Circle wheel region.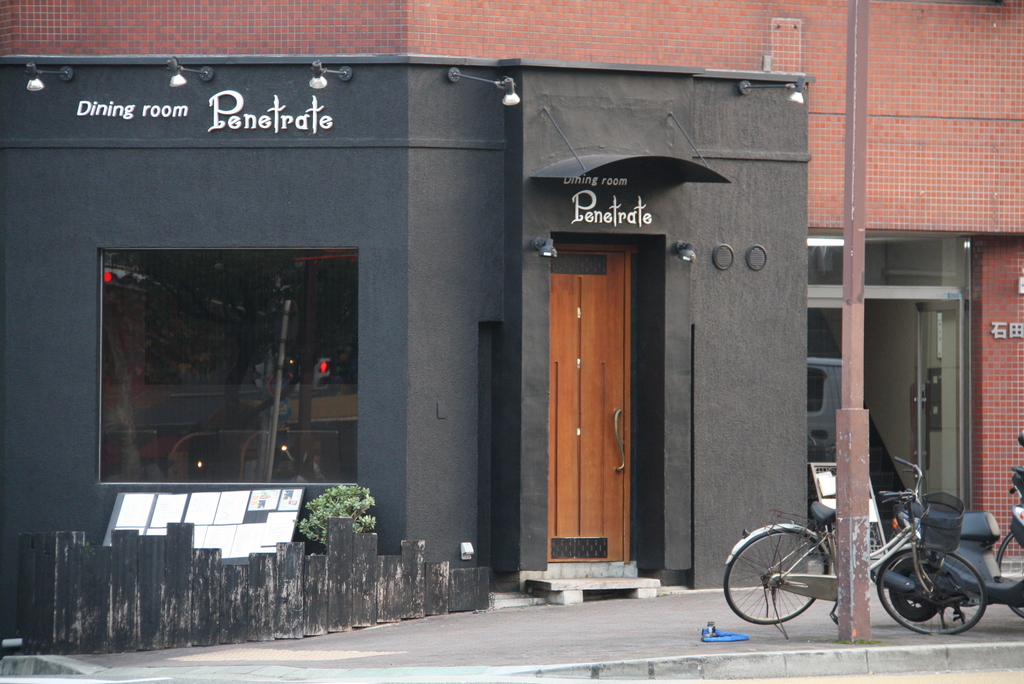
Region: rect(877, 568, 938, 627).
